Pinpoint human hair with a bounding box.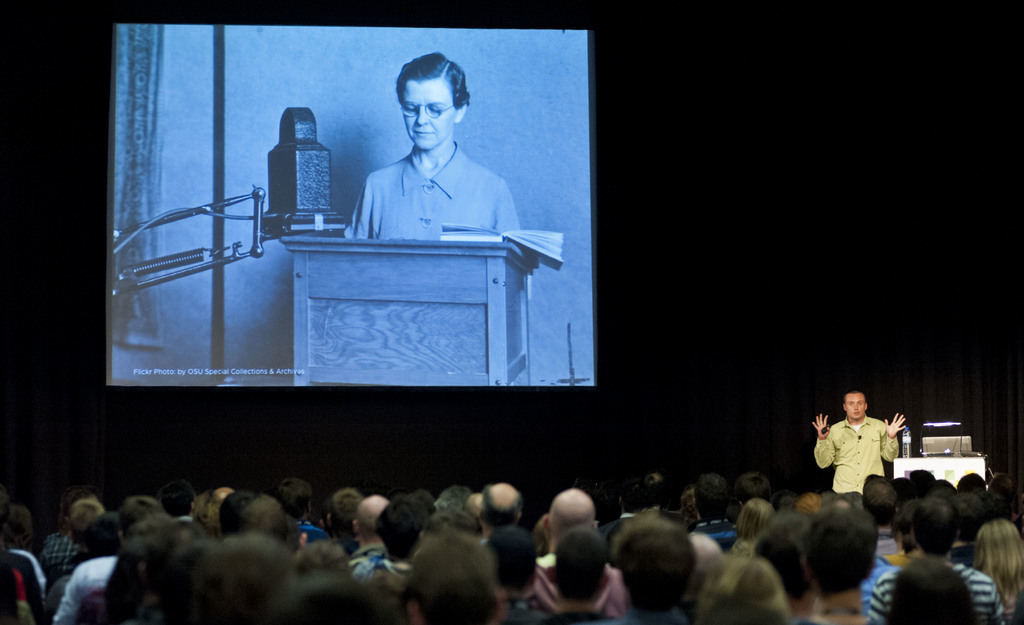
region(835, 382, 885, 407).
